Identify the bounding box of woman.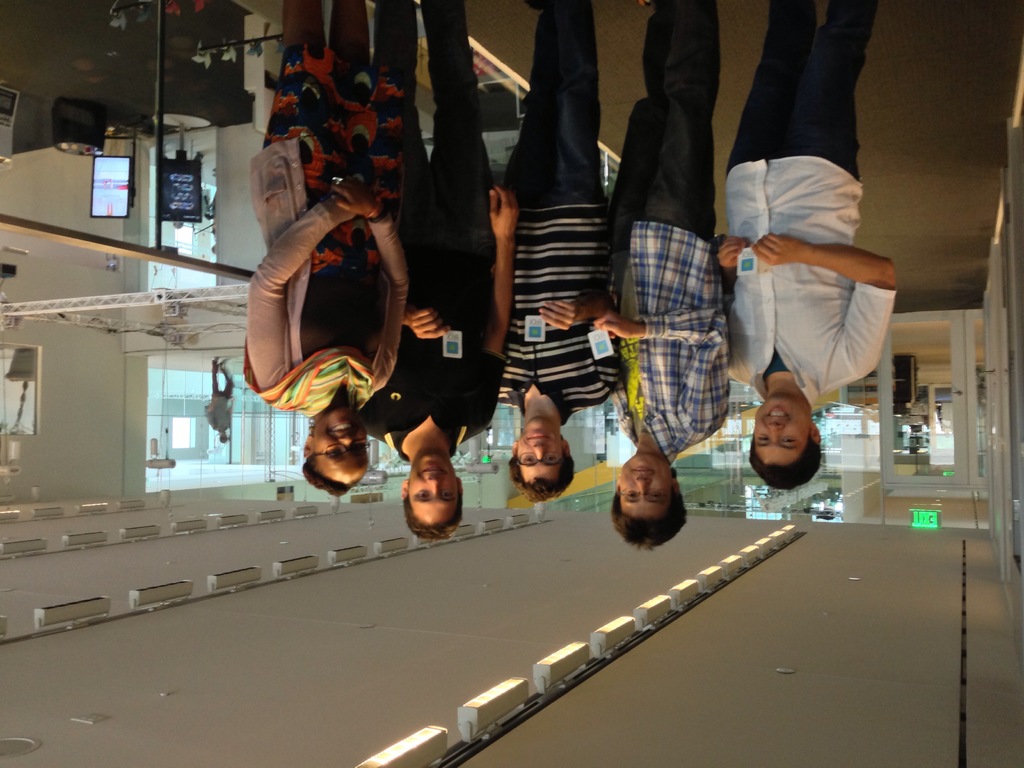
(left=236, top=0, right=401, bottom=499).
